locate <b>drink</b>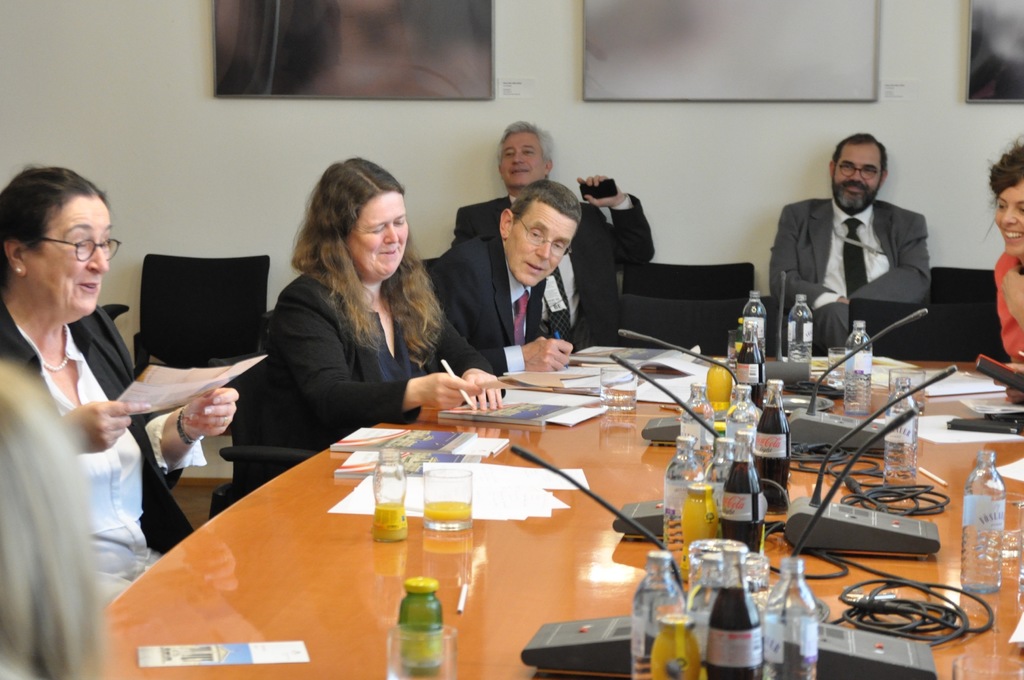
[x1=734, y1=291, x2=762, y2=366]
